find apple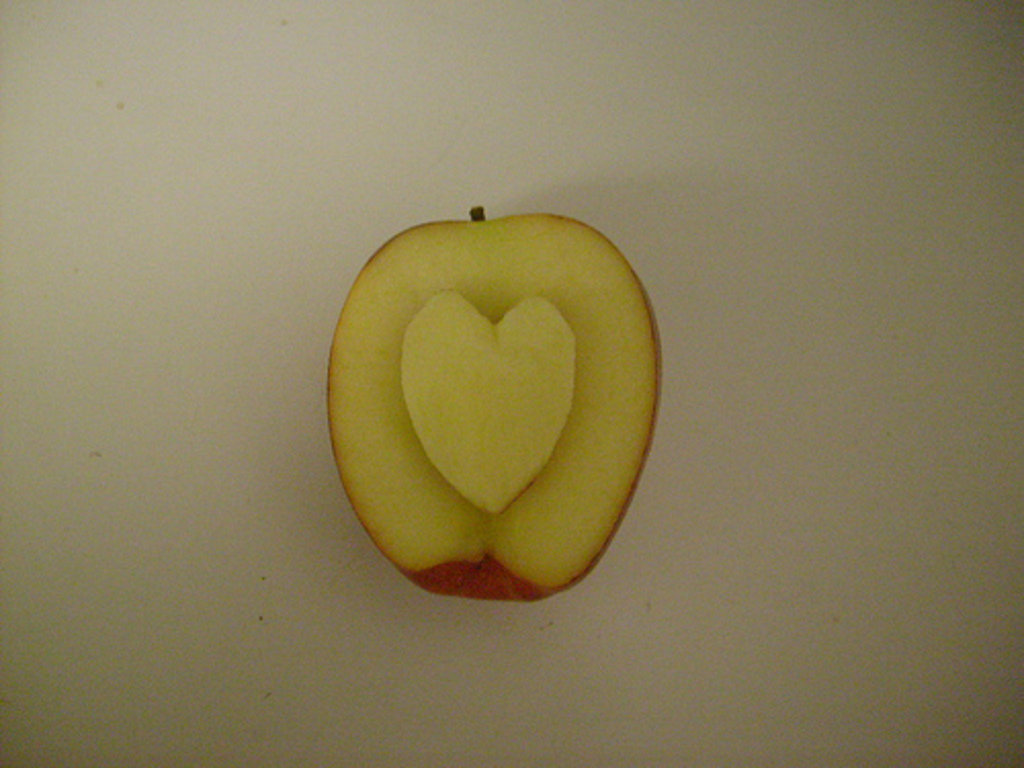
l=344, t=225, r=643, b=631
